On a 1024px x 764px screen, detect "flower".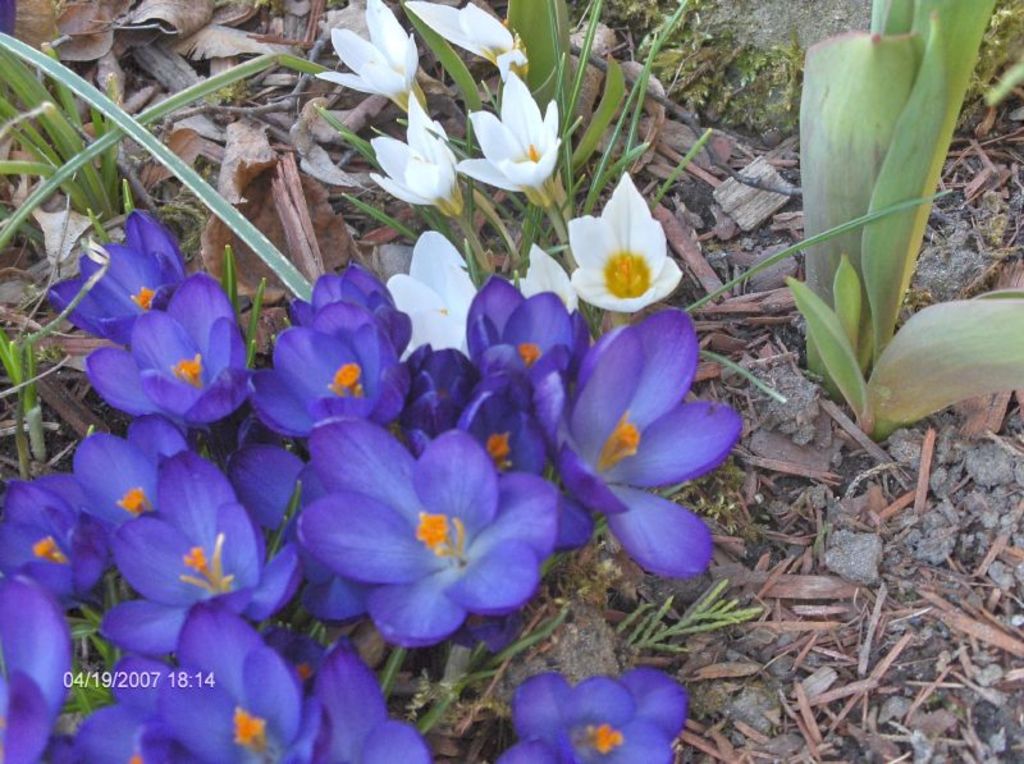
454, 69, 563, 202.
